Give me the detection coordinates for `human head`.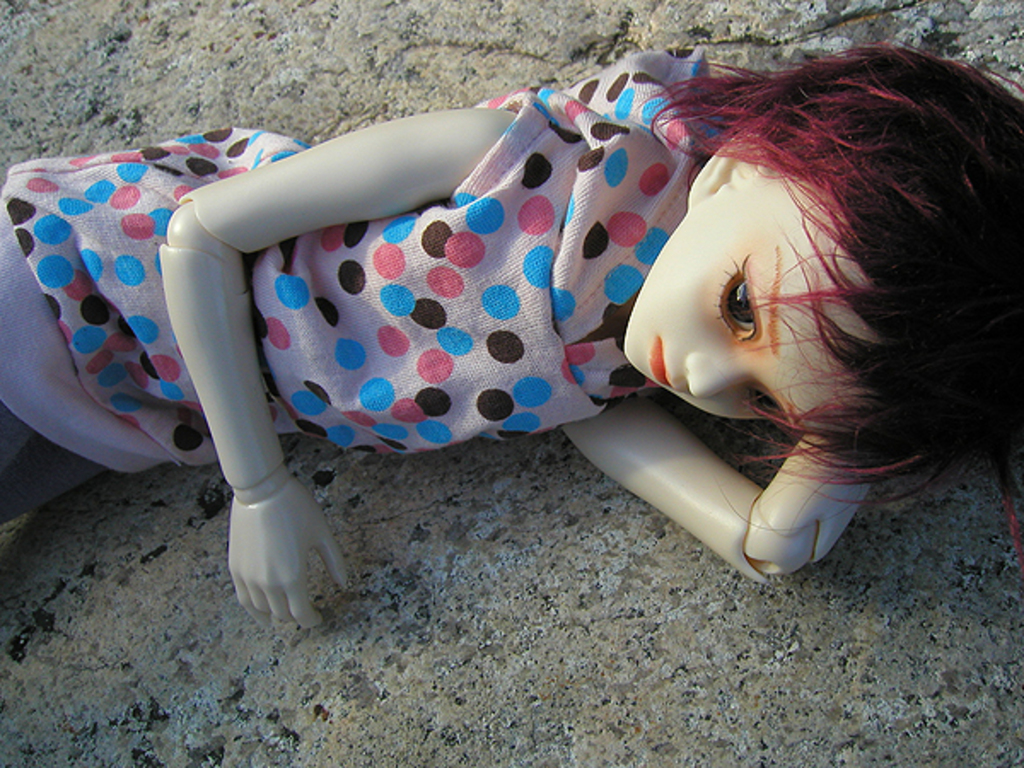
box(609, 53, 1010, 591).
